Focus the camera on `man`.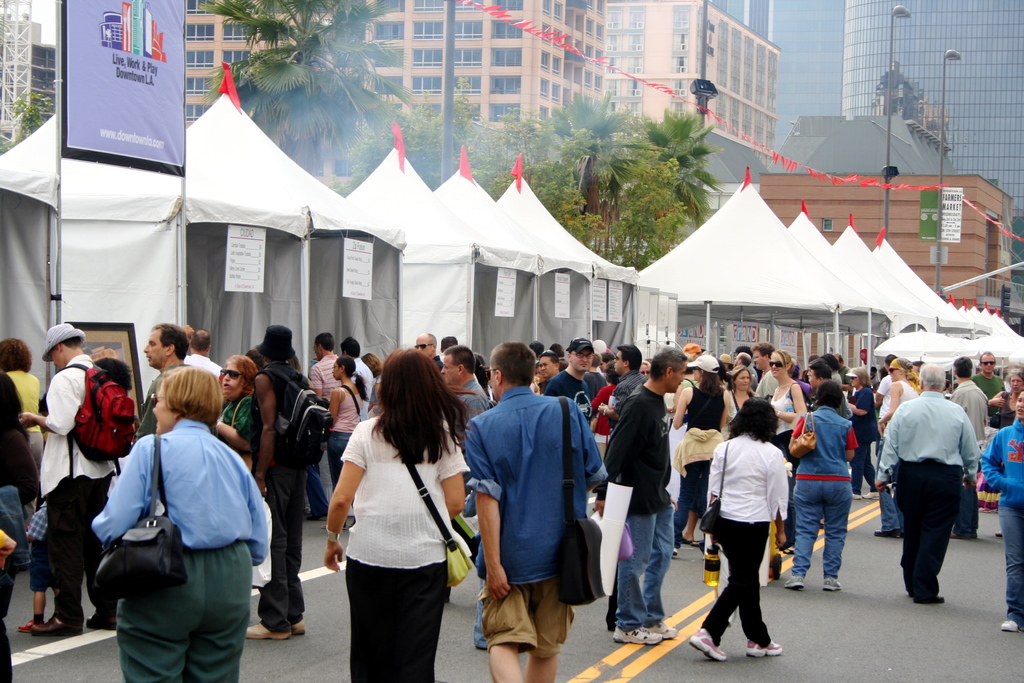
Focus region: {"x1": 339, "y1": 334, "x2": 377, "y2": 429}.
